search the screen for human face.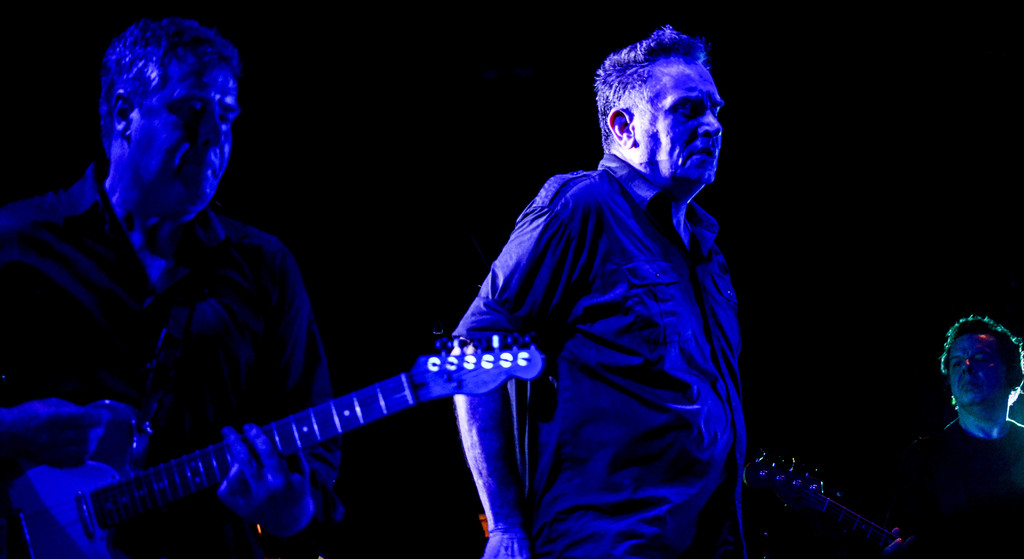
Found at left=129, top=53, right=241, bottom=219.
